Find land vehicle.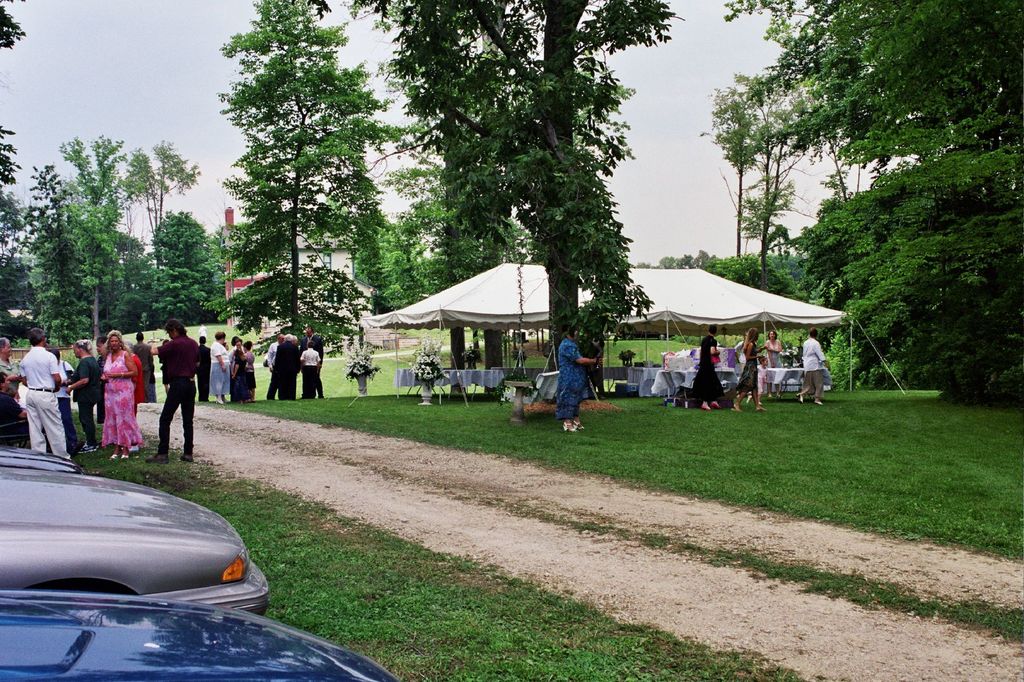
[0,592,395,681].
